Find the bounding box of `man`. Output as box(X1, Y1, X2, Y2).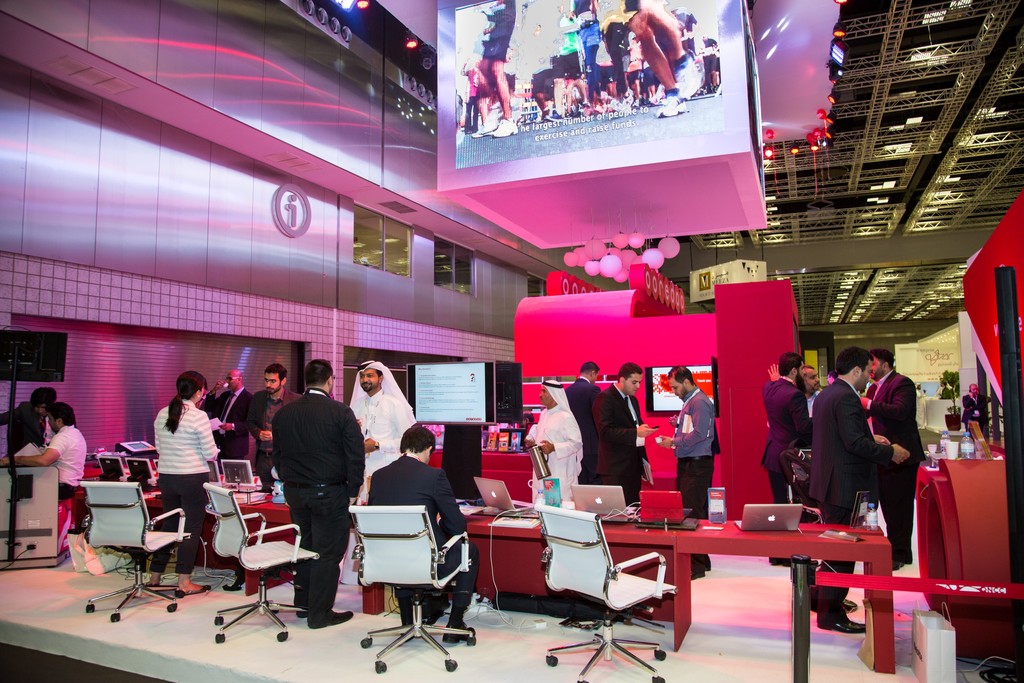
box(657, 365, 721, 584).
